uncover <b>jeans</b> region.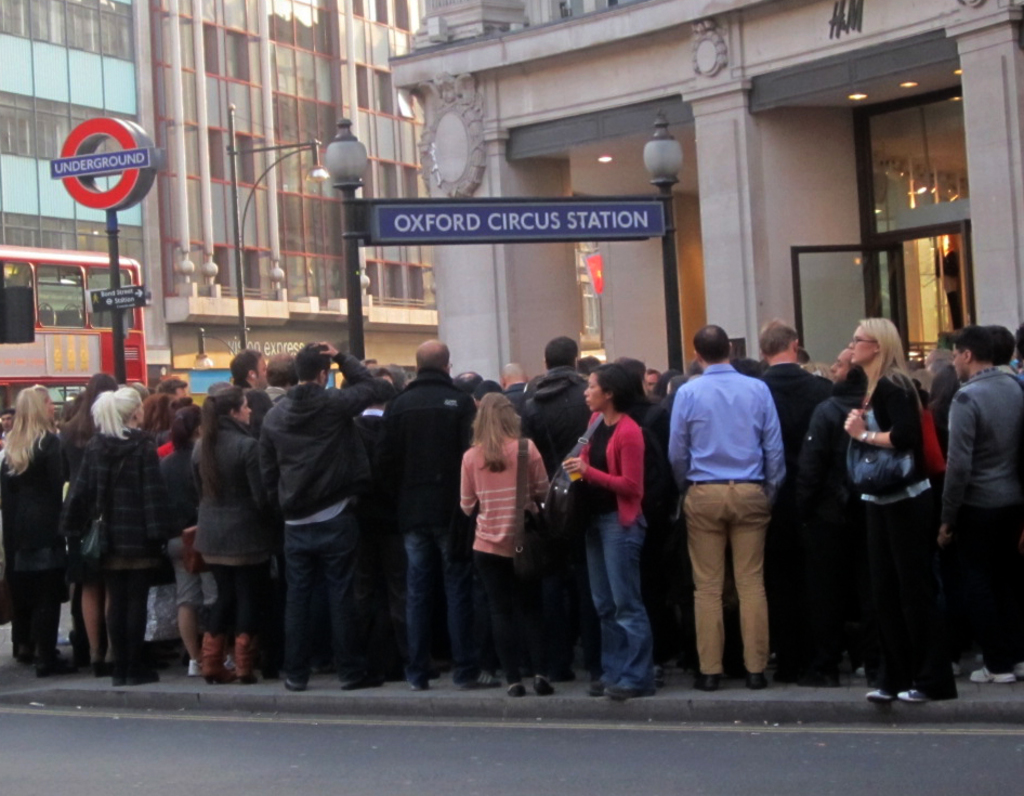
Uncovered: 583:494:661:705.
